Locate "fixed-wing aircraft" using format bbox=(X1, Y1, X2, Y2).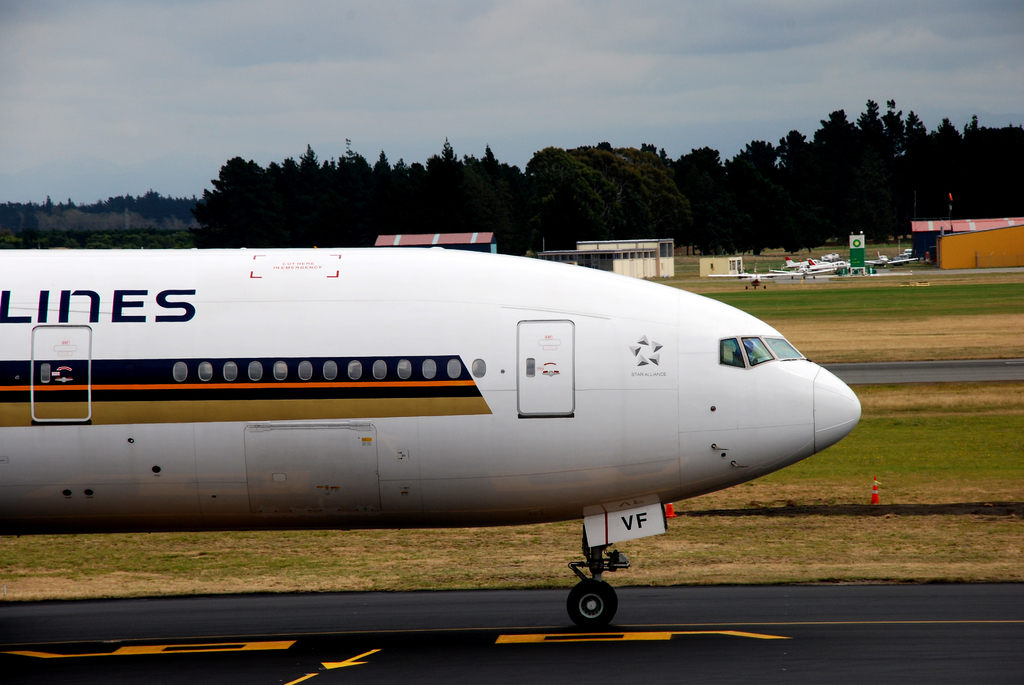
bbox=(0, 250, 866, 632).
